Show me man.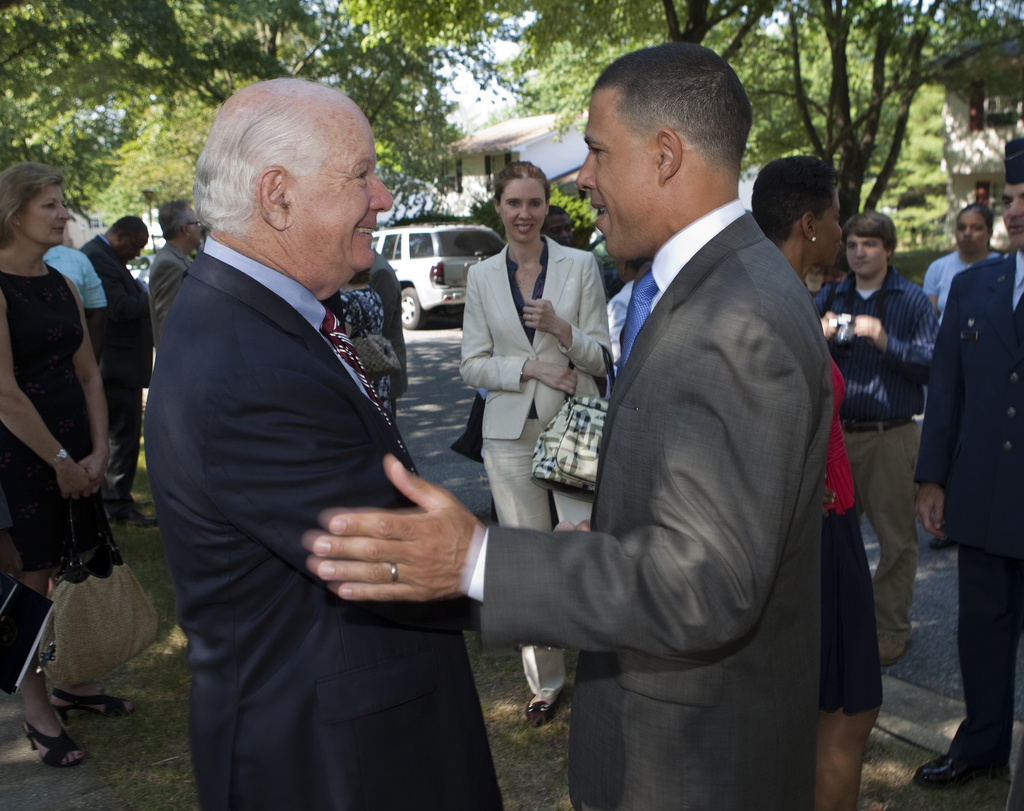
man is here: bbox=(142, 199, 202, 486).
